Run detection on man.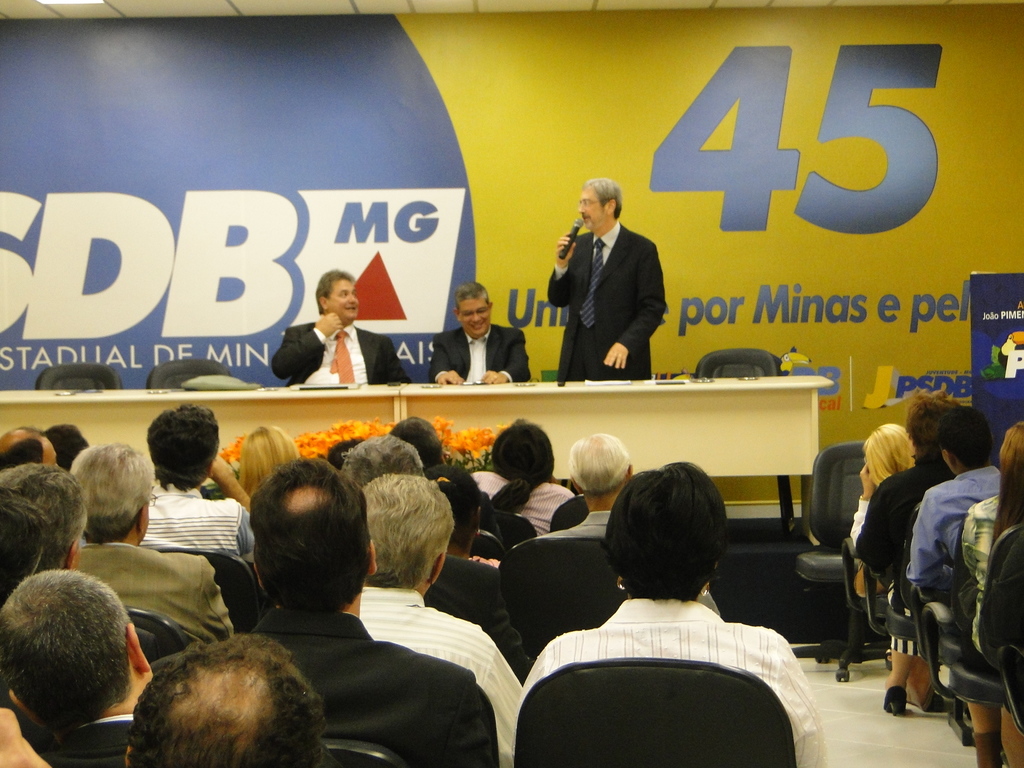
Result: BBox(68, 440, 253, 644).
